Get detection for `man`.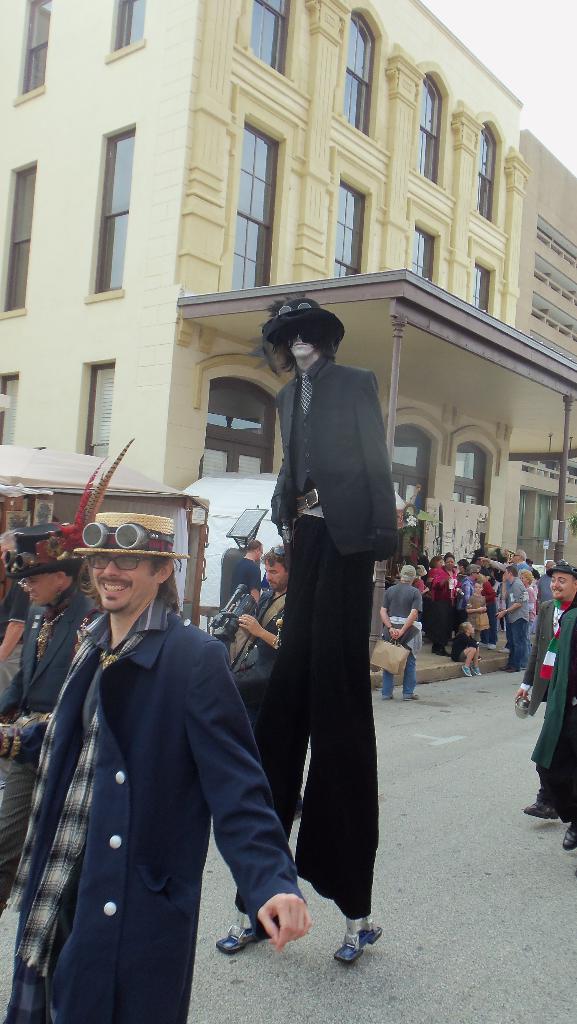
Detection: Rect(232, 294, 403, 950).
